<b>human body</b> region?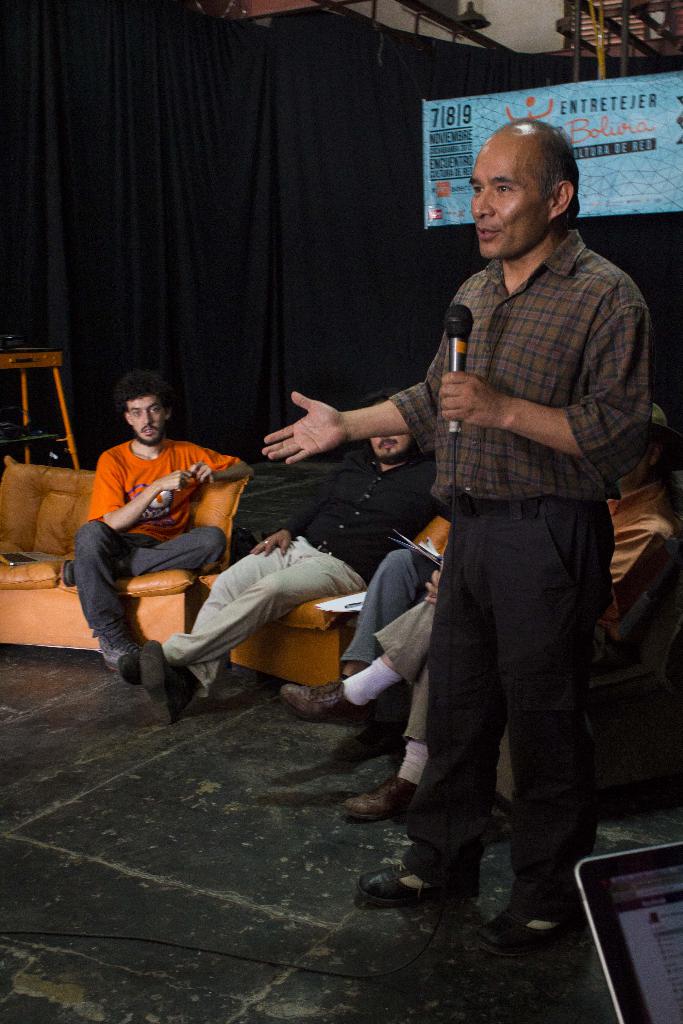
rect(59, 435, 253, 676)
